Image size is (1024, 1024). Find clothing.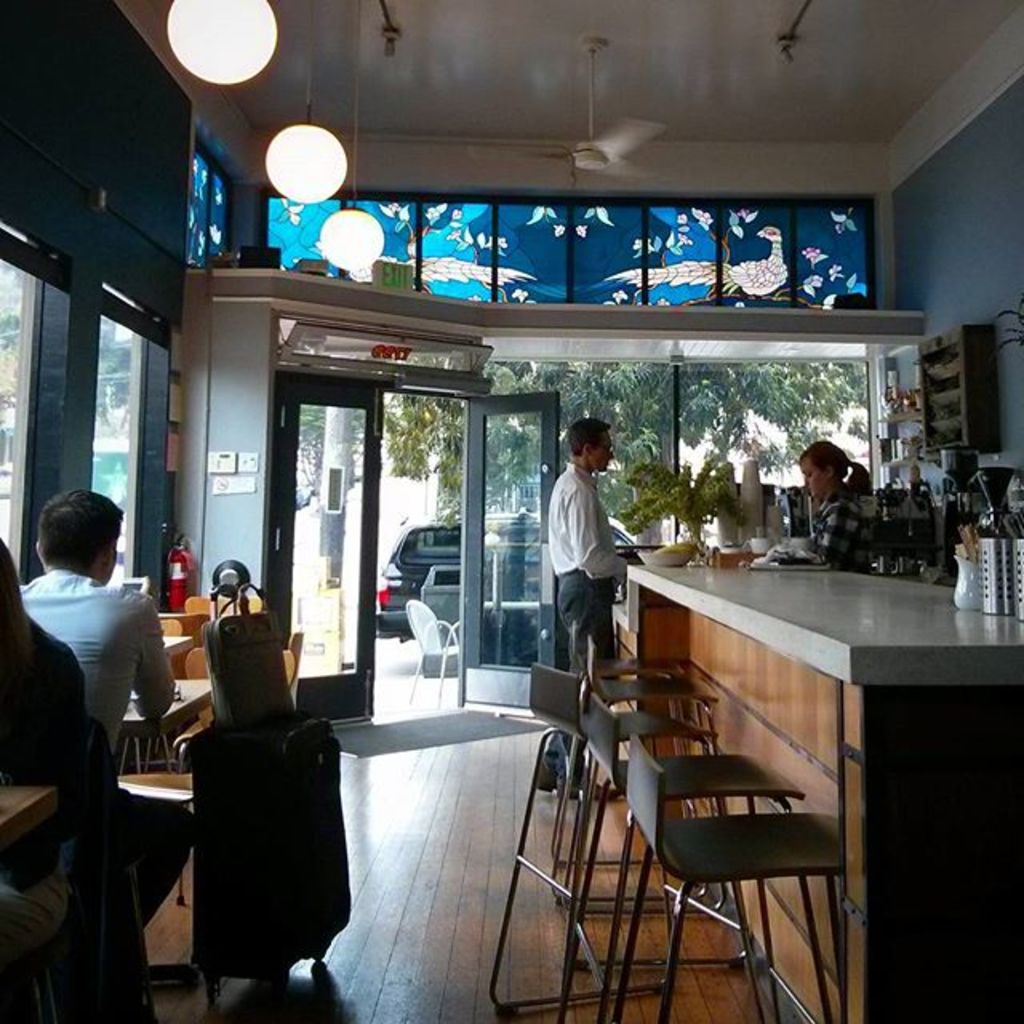
(795,486,875,563).
